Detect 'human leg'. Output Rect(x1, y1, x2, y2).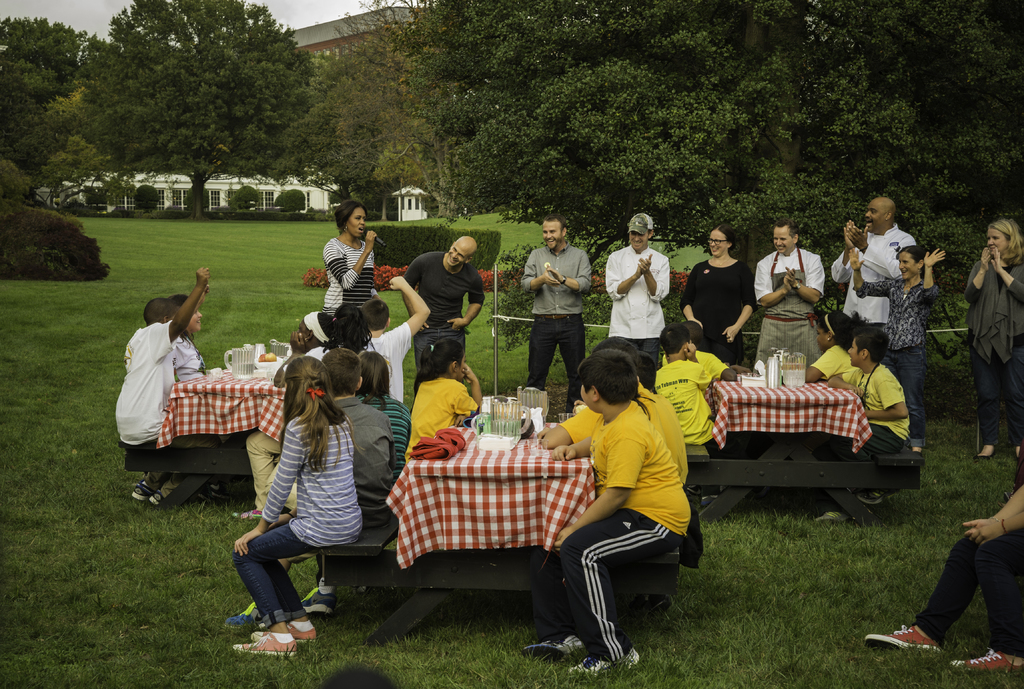
Rect(231, 527, 318, 656).
